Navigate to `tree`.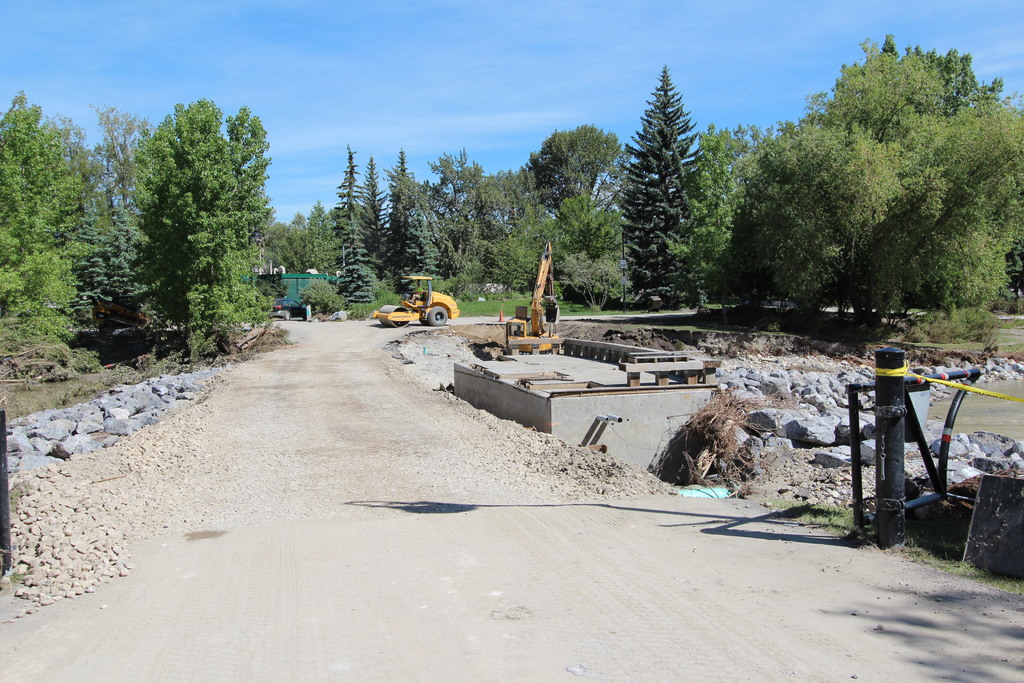
Navigation target: box(429, 151, 475, 282).
